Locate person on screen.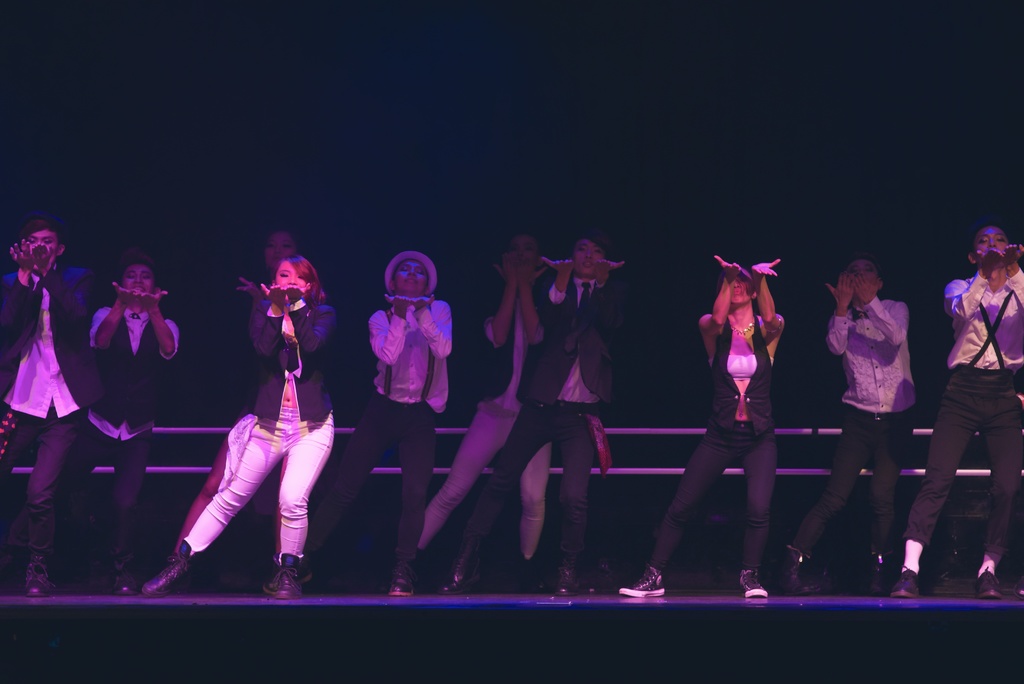
On screen at 414/234/554/580.
